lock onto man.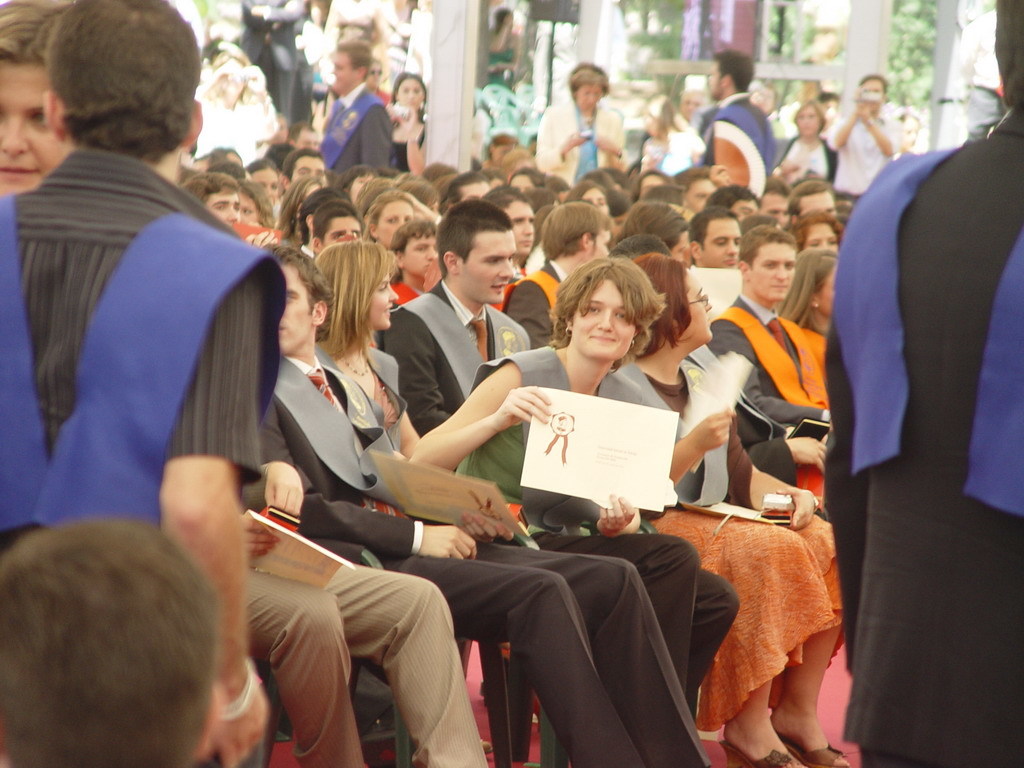
Locked: 822 0 1023 767.
